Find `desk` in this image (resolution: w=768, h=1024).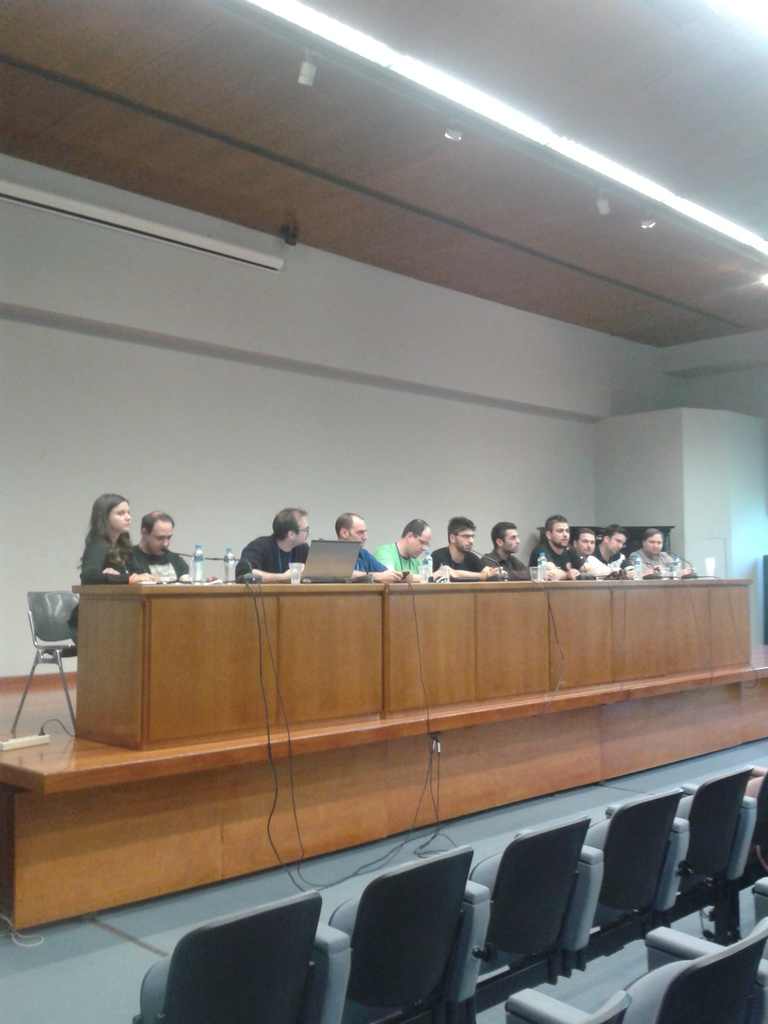
select_region(0, 582, 767, 933).
